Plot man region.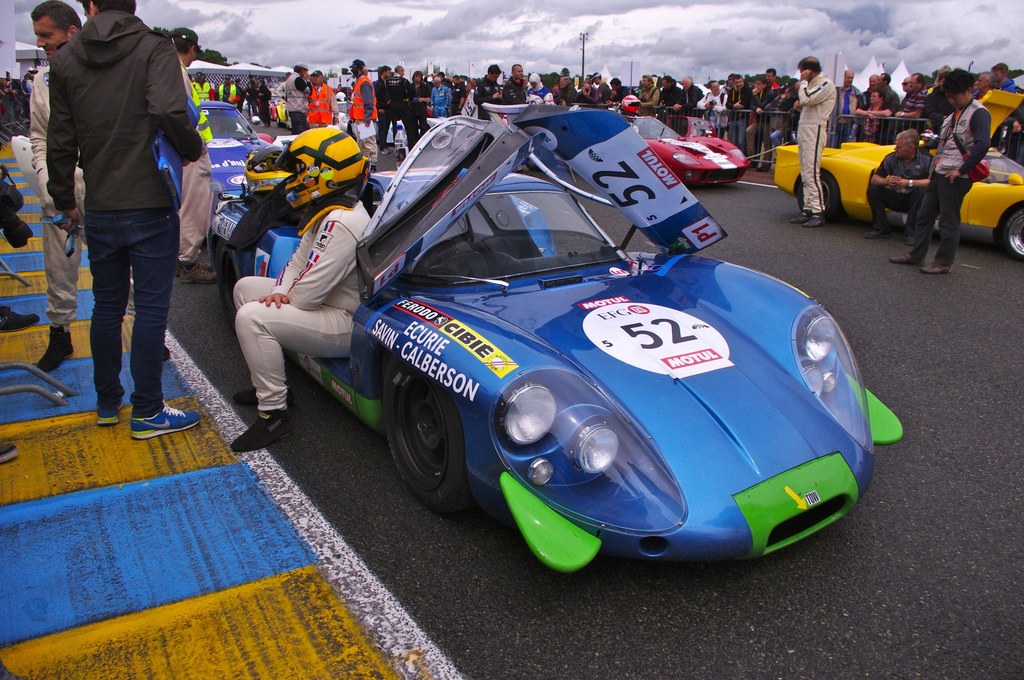
Plotted at l=156, t=19, r=230, b=284.
